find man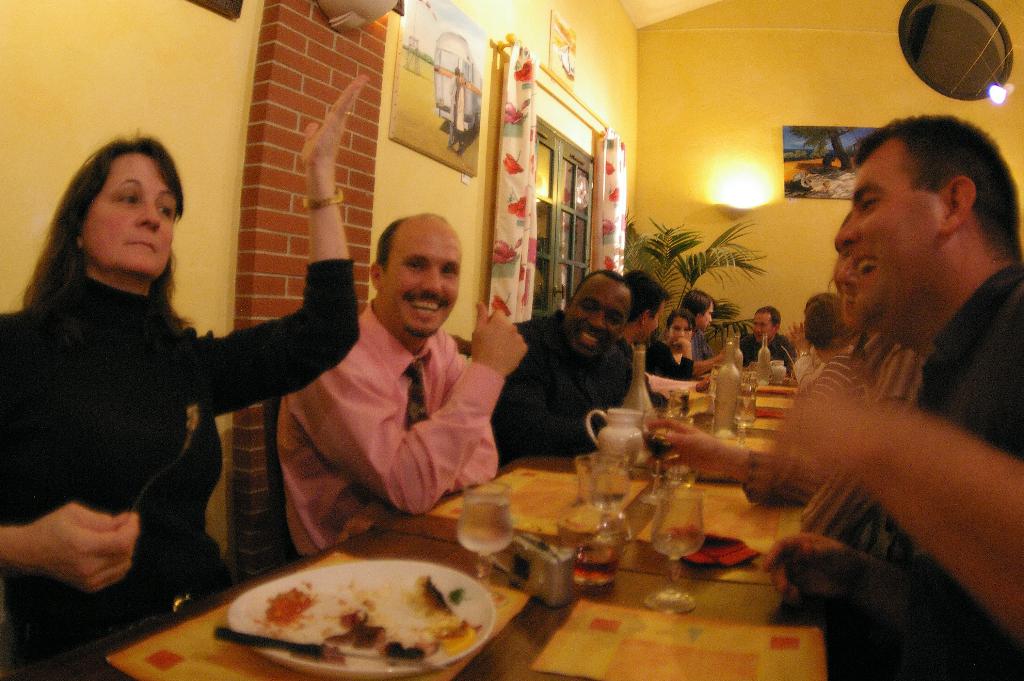
509,271,636,466
